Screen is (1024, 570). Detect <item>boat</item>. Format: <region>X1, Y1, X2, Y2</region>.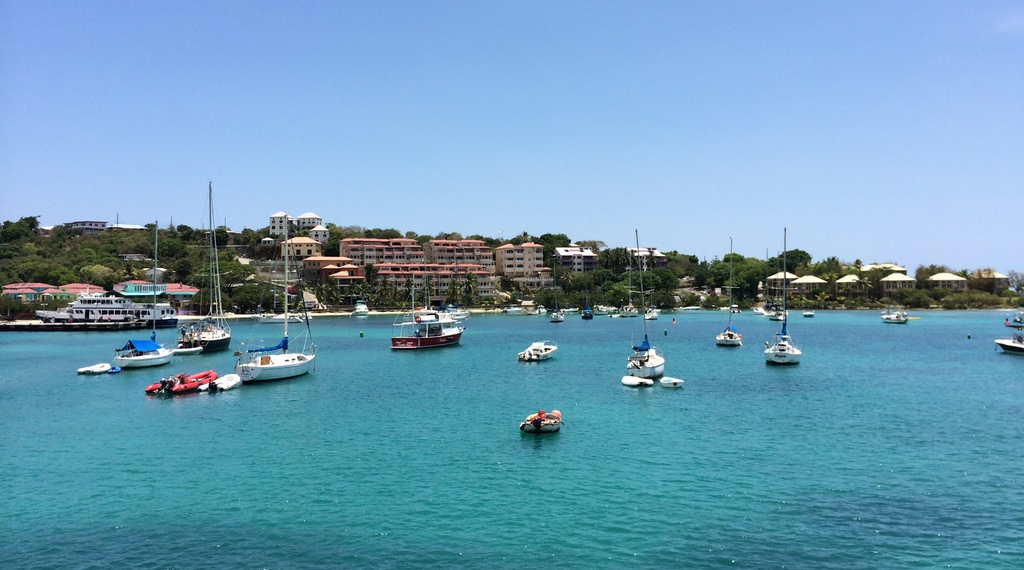
<region>660, 375, 685, 388</region>.
